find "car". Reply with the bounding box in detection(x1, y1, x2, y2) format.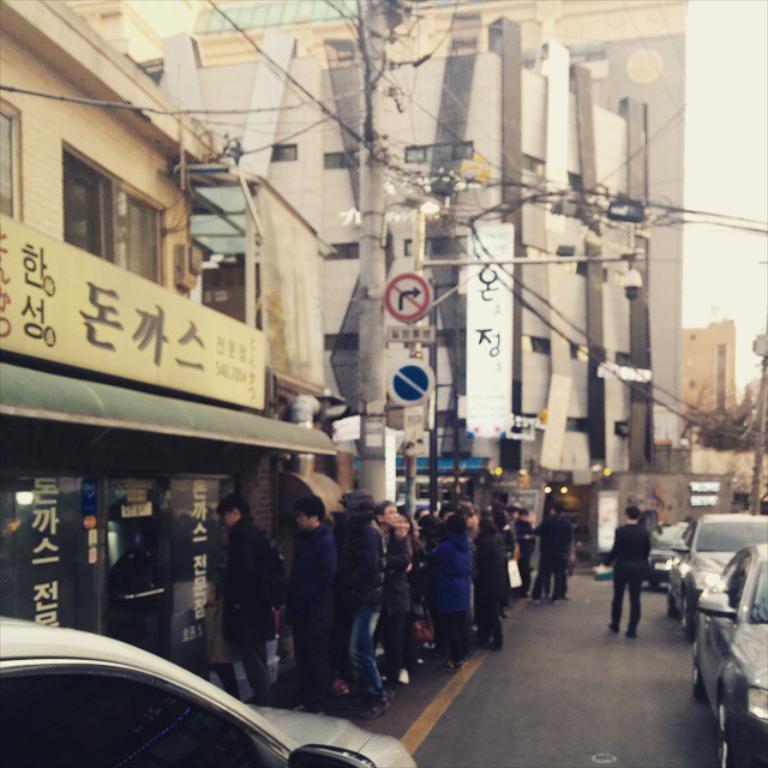
detection(0, 614, 412, 767).
